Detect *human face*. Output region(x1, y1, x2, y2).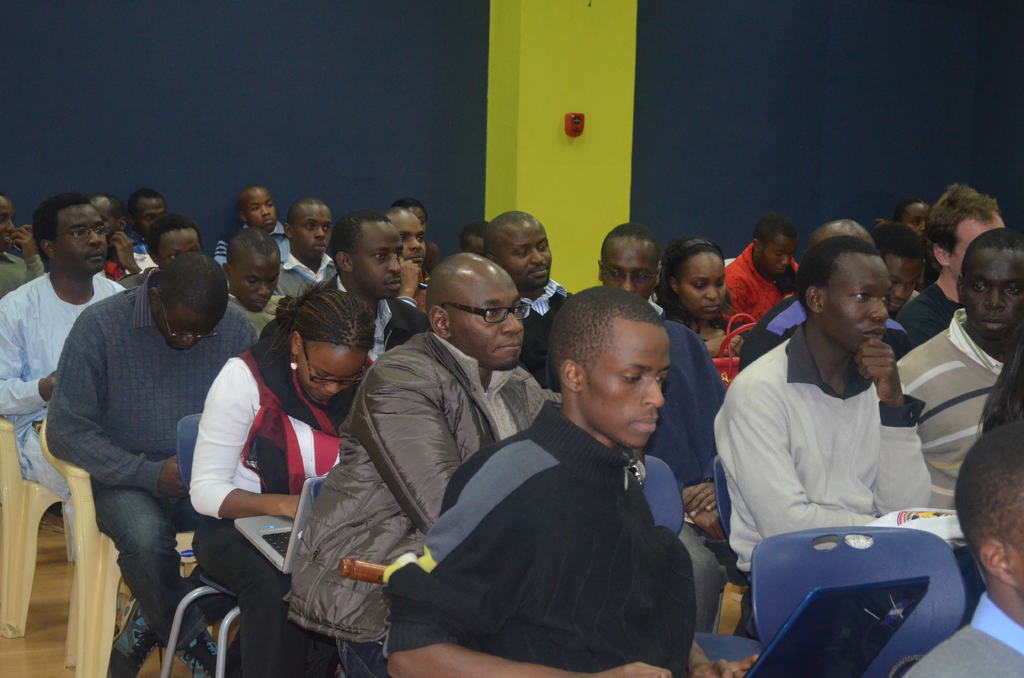
region(56, 206, 105, 275).
